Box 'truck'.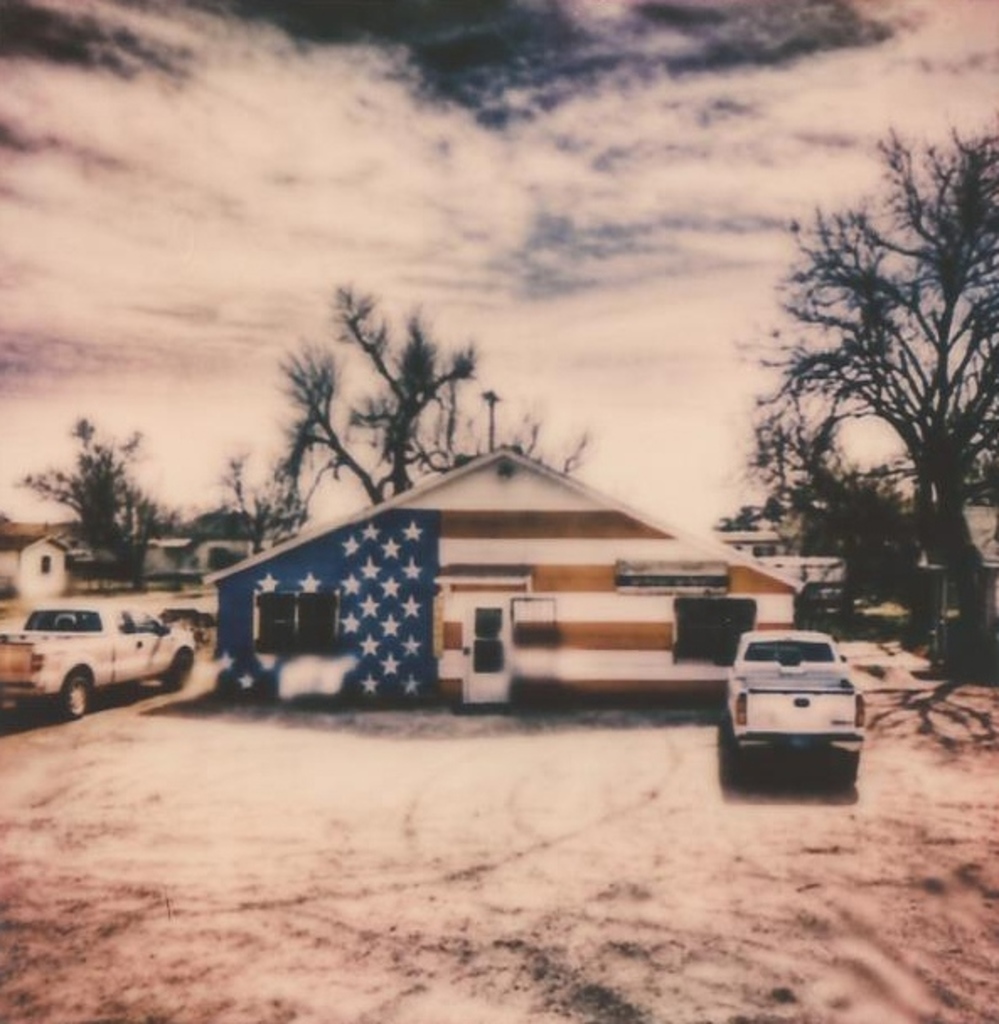
[713, 615, 852, 790].
